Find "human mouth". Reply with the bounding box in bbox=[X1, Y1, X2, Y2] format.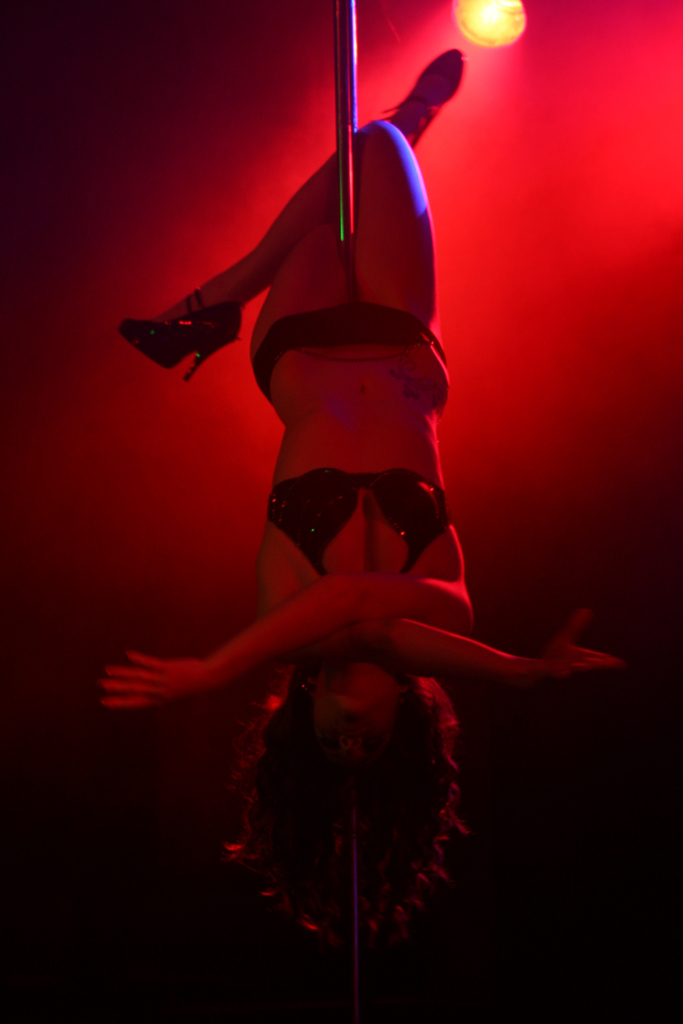
bbox=[337, 719, 359, 739].
